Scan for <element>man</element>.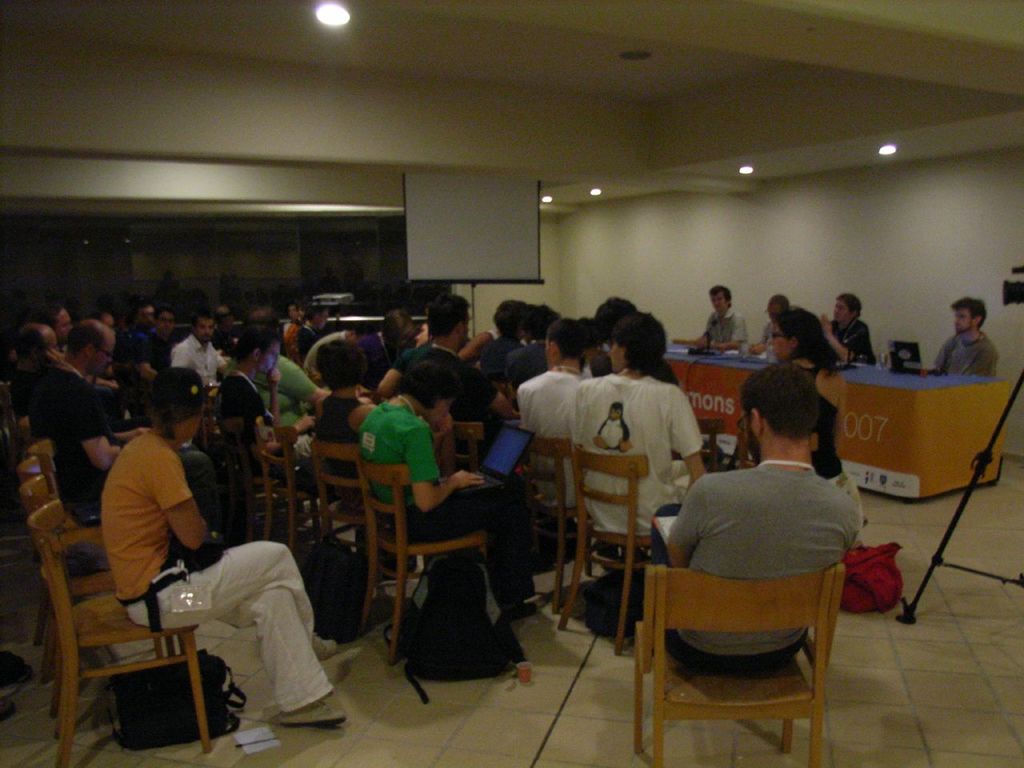
Scan result: (left=449, top=295, right=545, bottom=373).
